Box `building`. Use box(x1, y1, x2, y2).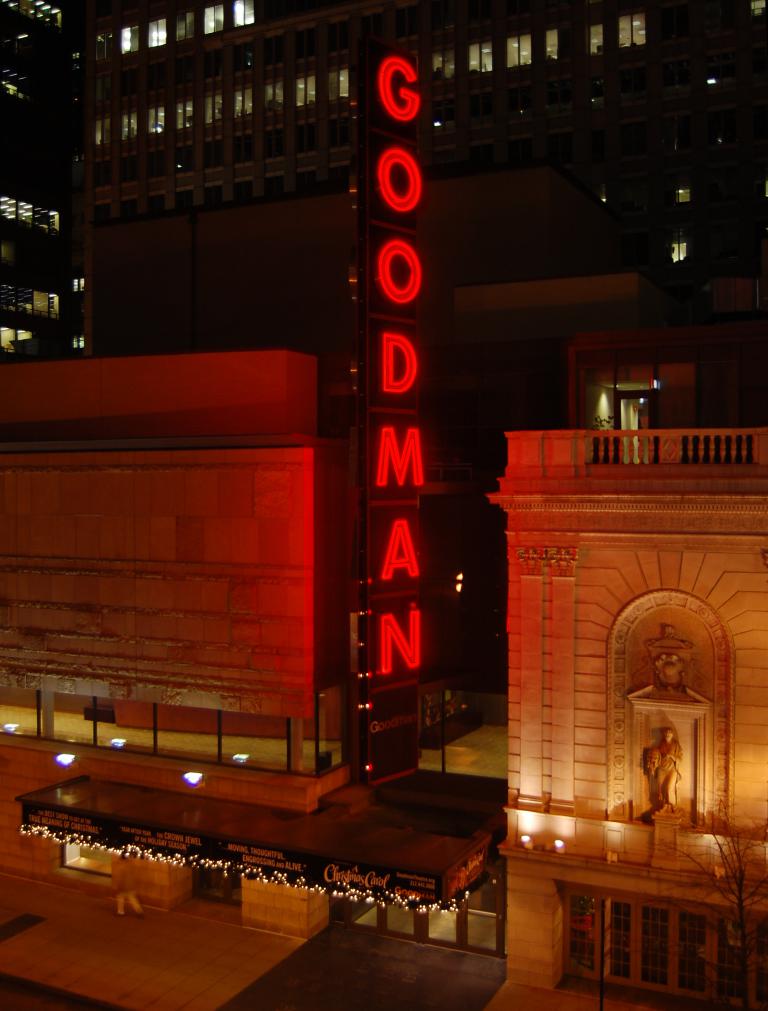
box(483, 426, 767, 1010).
